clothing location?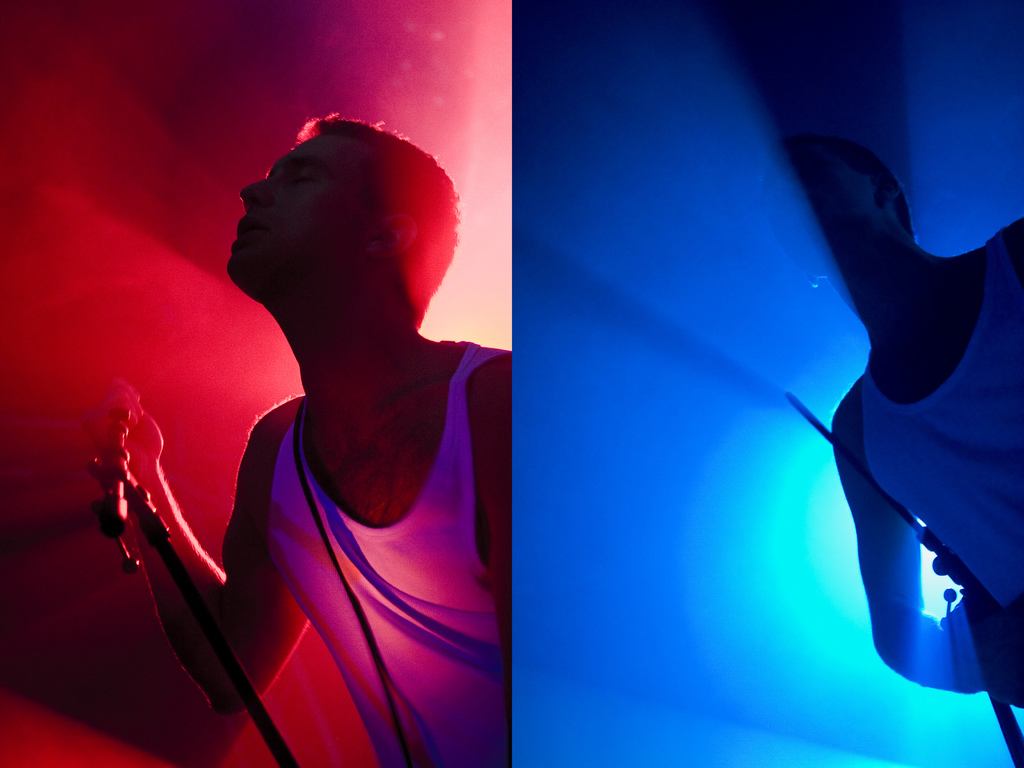
255,333,509,766
